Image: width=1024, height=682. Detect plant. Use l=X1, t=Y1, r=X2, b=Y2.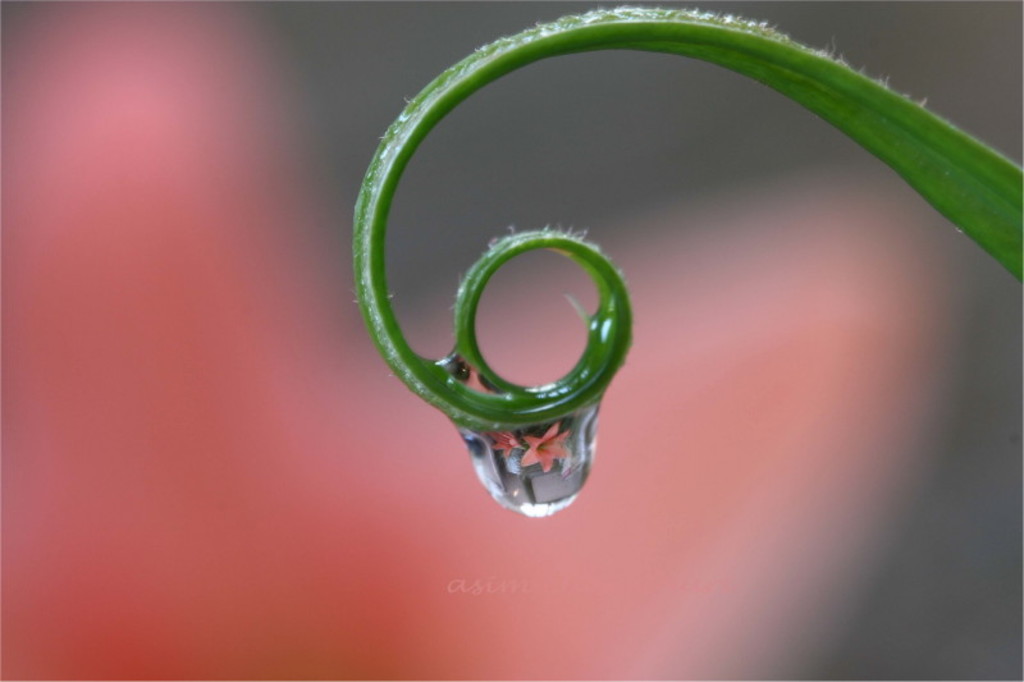
l=346, t=0, r=1023, b=441.
